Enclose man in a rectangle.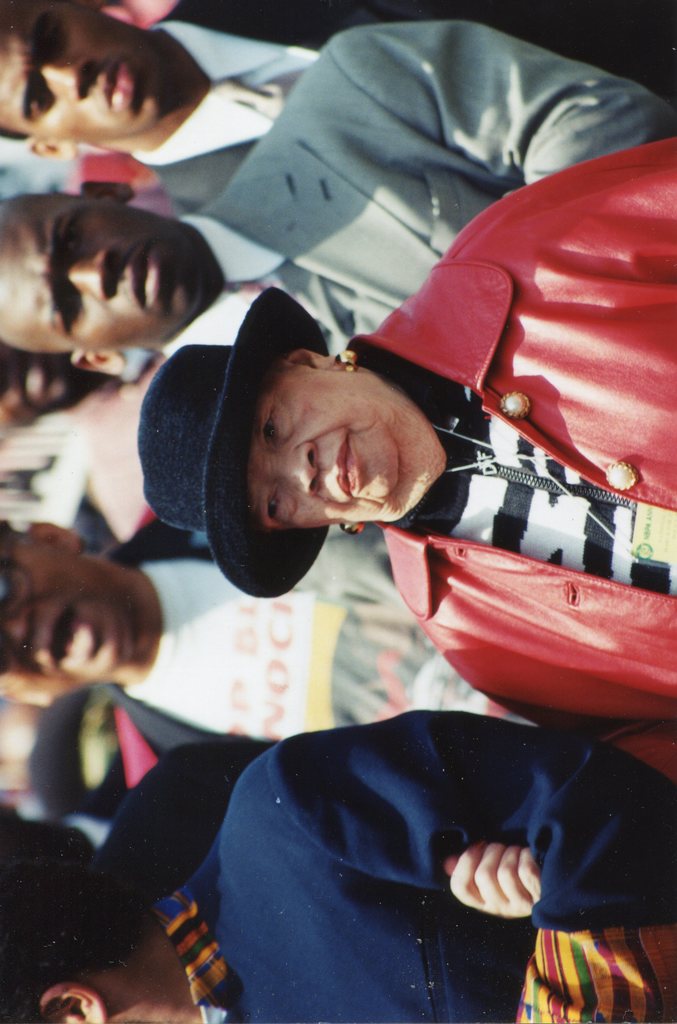
BBox(0, 522, 534, 760).
